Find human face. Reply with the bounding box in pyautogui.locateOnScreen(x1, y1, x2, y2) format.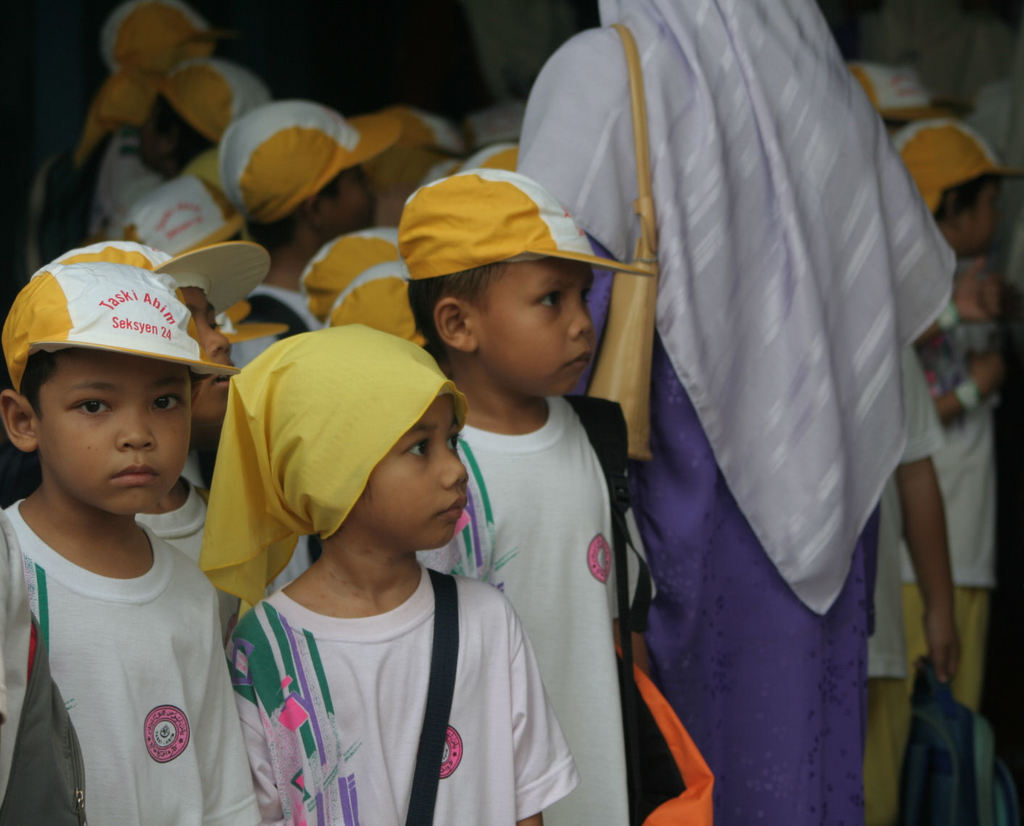
pyautogui.locateOnScreen(474, 259, 596, 396).
